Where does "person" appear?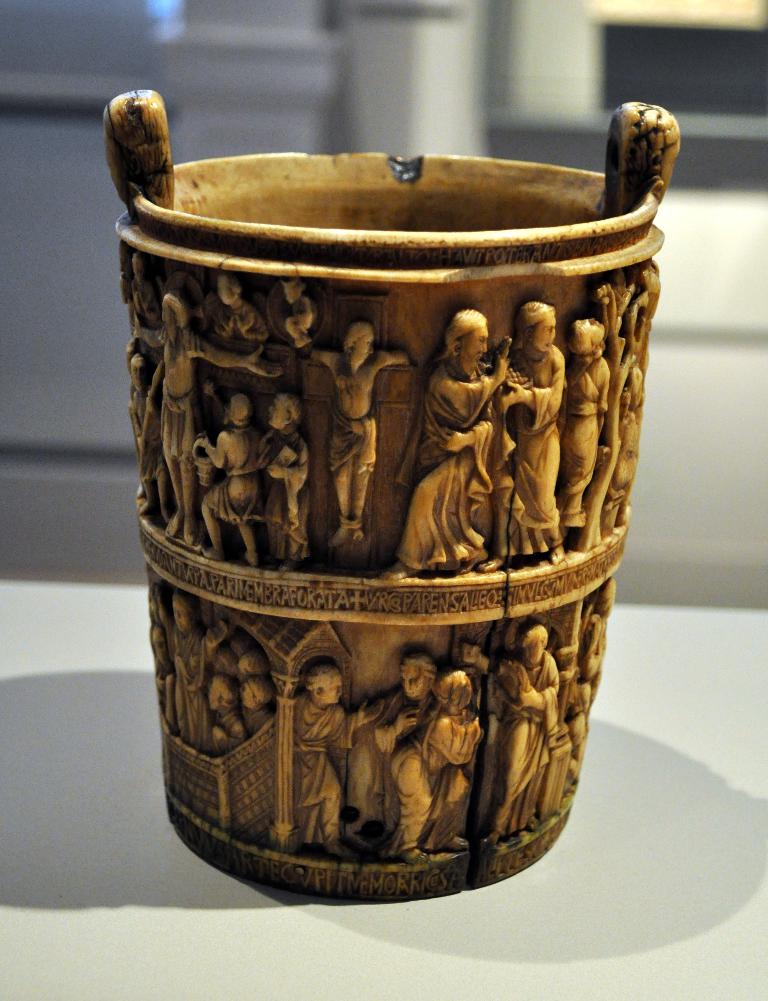
Appears at [173, 597, 222, 756].
